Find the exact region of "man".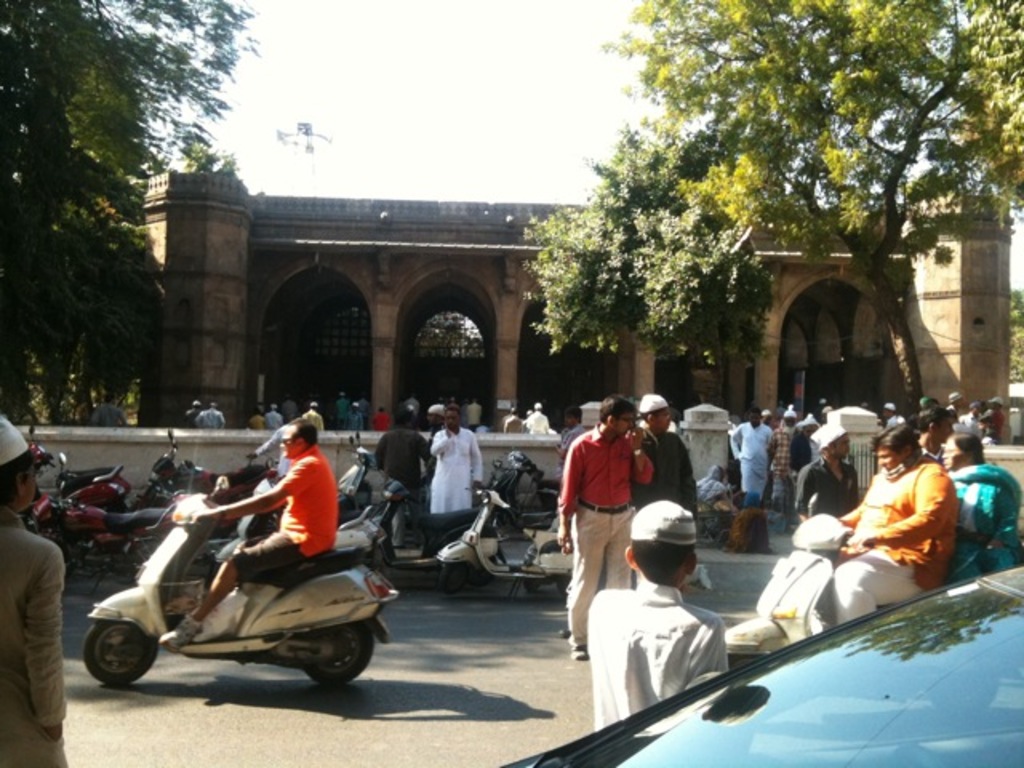
Exact region: [x1=730, y1=397, x2=770, y2=514].
